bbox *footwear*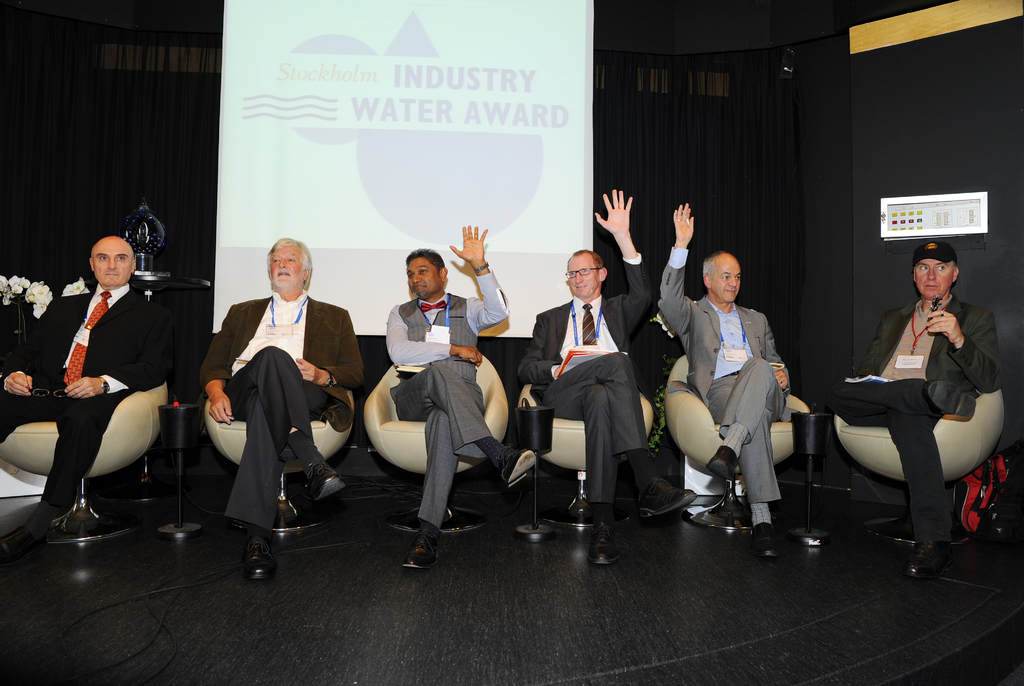
(x1=612, y1=472, x2=699, y2=523)
